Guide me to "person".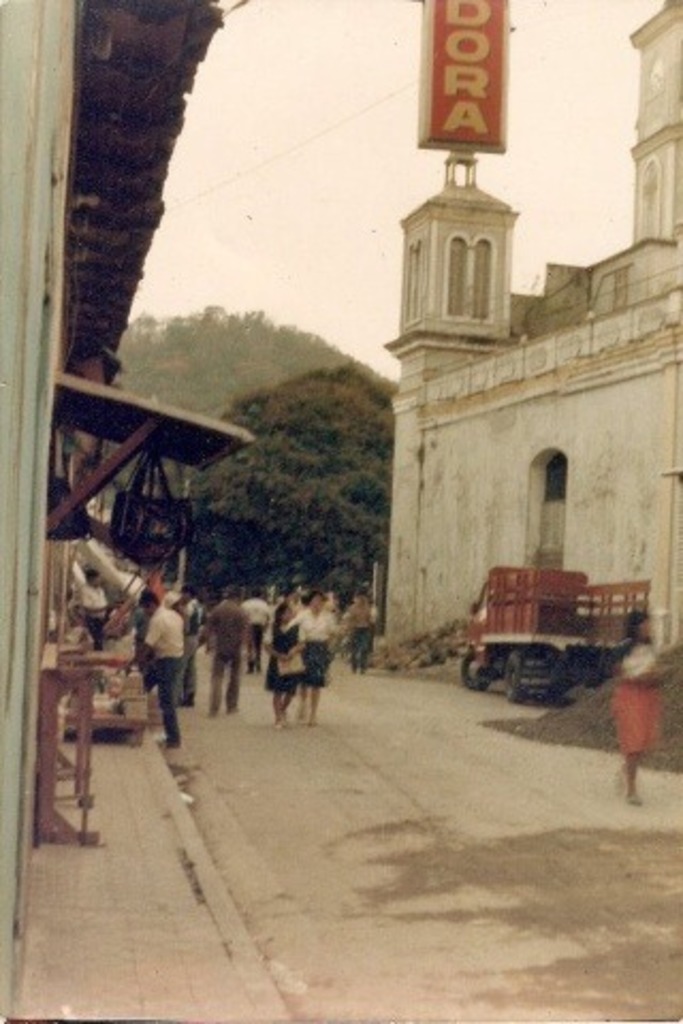
Guidance: bbox=[177, 574, 198, 702].
